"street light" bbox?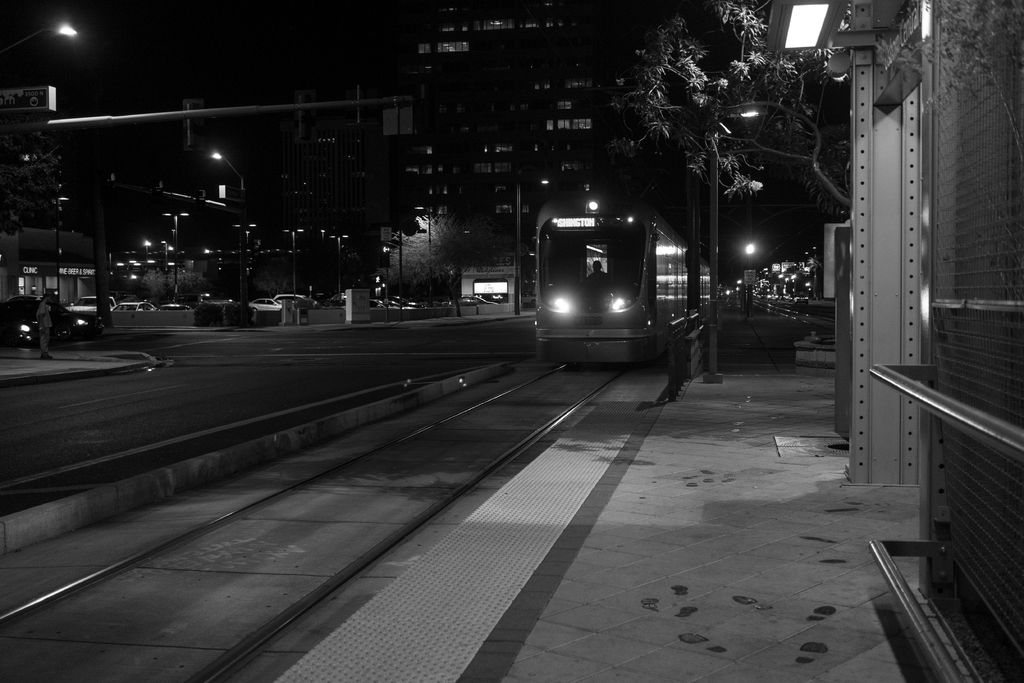
{"x1": 692, "y1": 82, "x2": 771, "y2": 388}
